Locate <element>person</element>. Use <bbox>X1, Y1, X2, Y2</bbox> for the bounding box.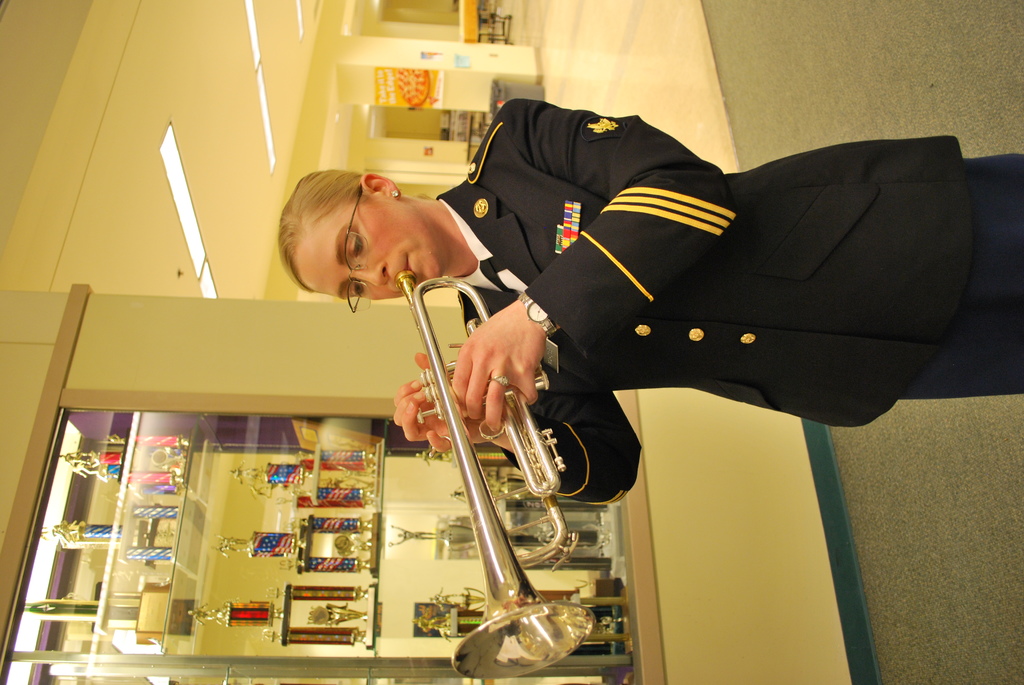
<bbox>251, 79, 1023, 542</bbox>.
